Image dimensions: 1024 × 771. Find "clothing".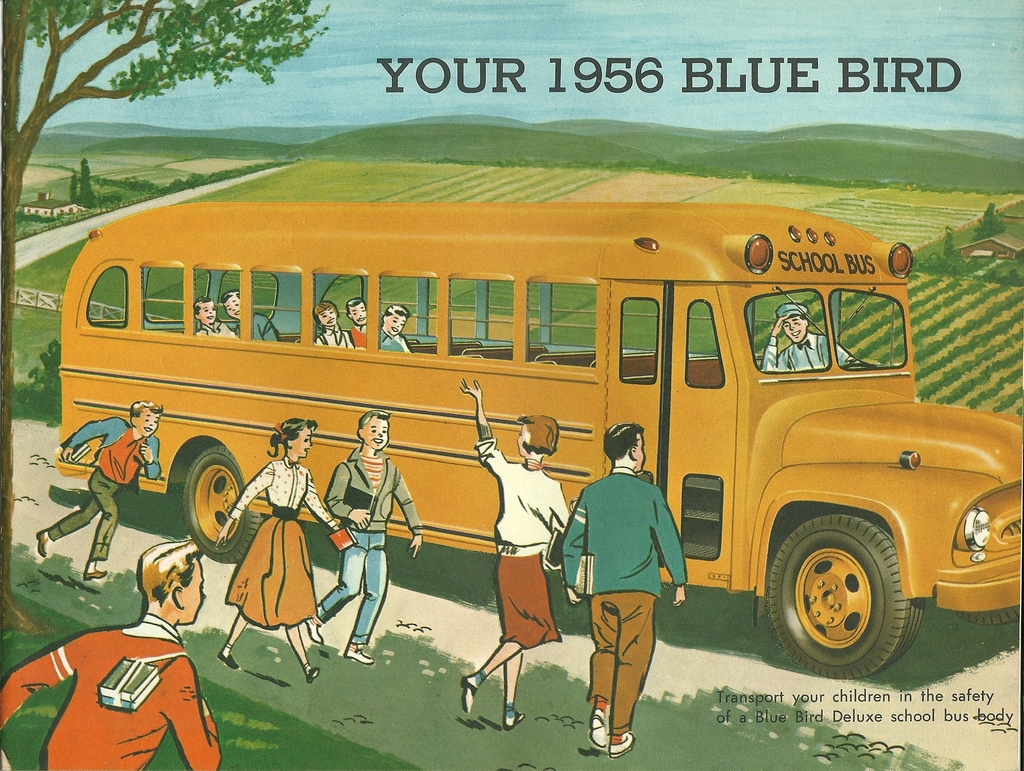
box(348, 323, 369, 350).
